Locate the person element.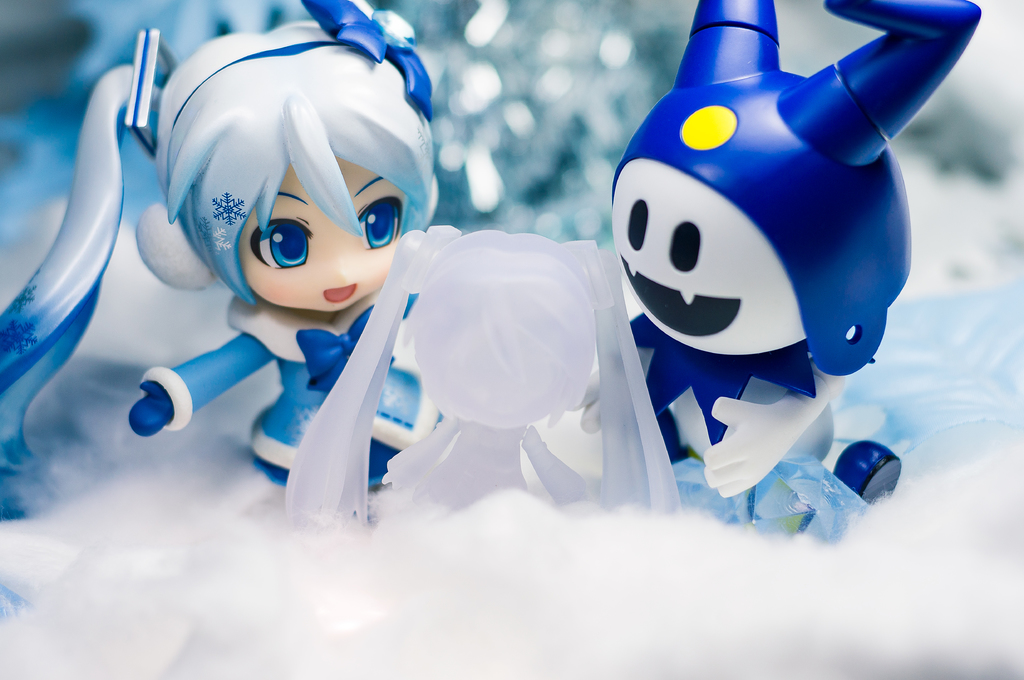
Element bbox: l=273, t=209, r=675, b=510.
